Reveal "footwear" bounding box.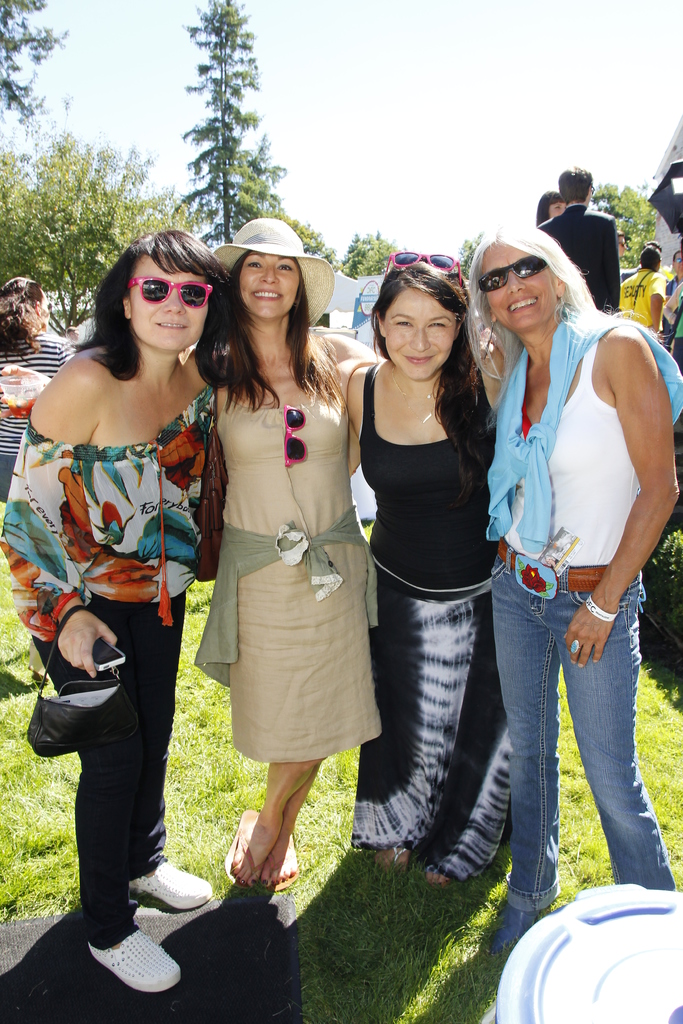
Revealed: locate(274, 830, 299, 883).
